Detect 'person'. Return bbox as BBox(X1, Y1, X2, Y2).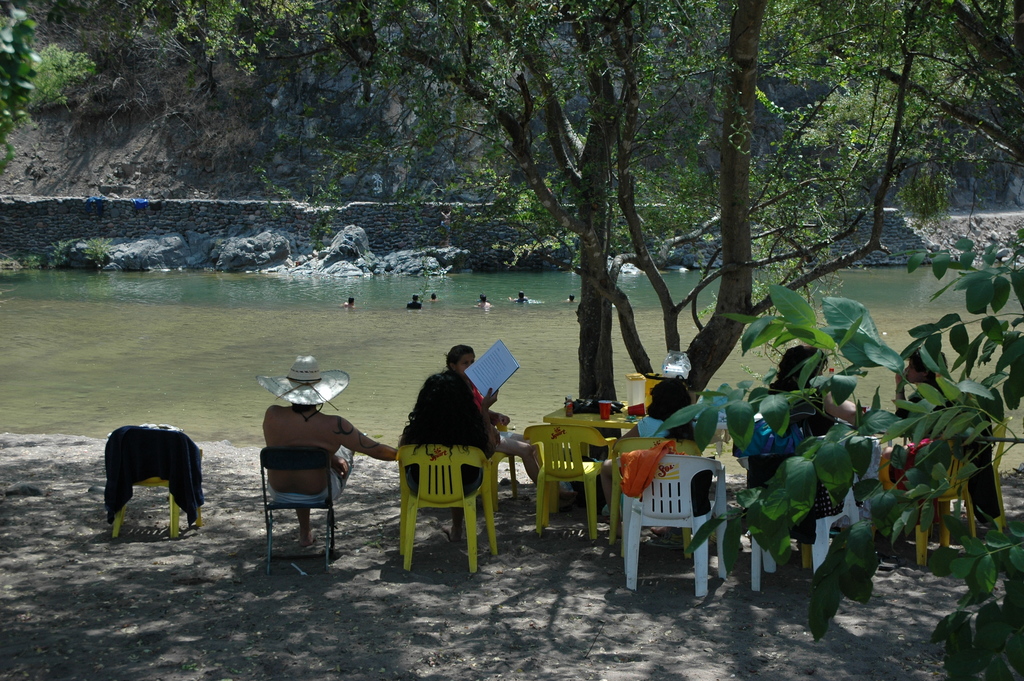
BBox(406, 295, 422, 309).
